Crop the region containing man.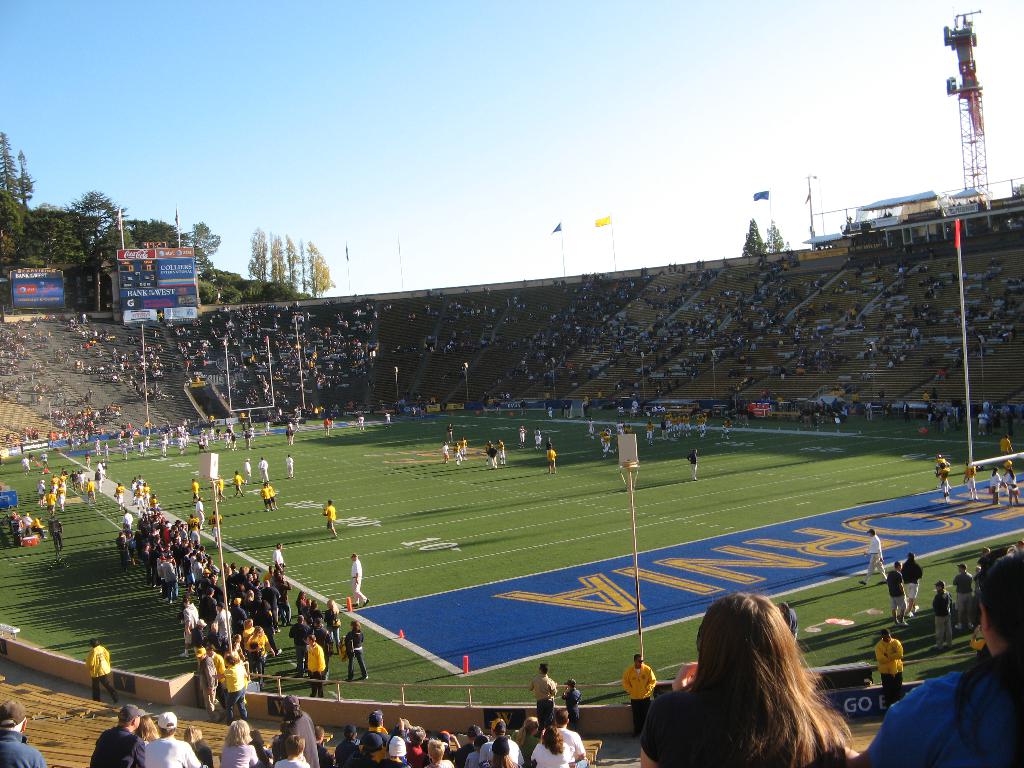
Crop region: 145:714:204:767.
